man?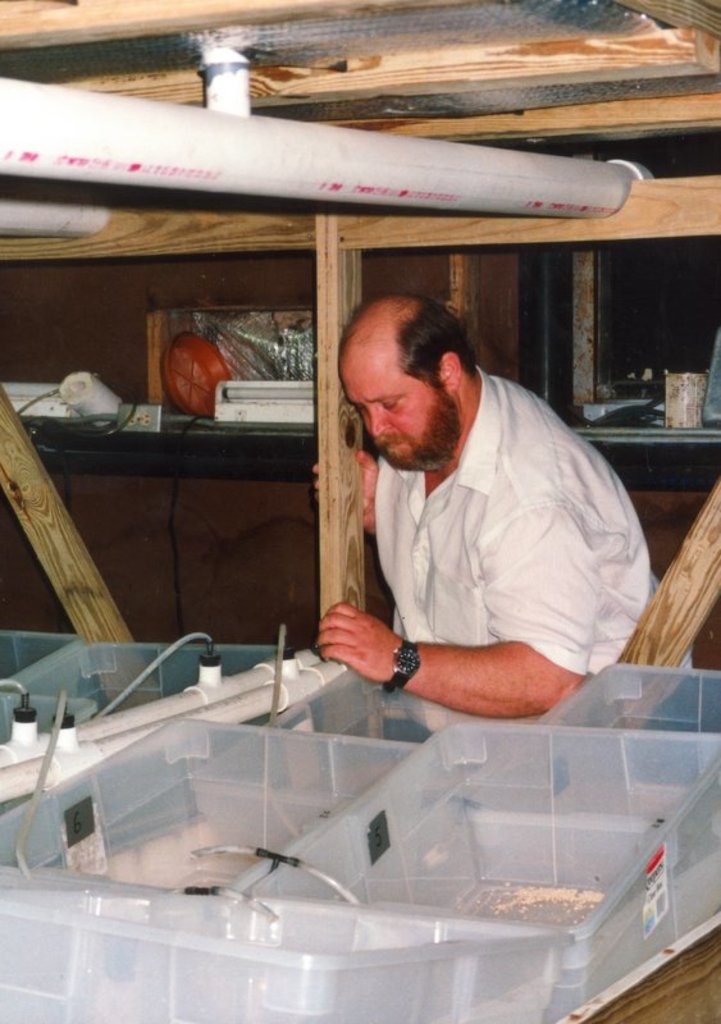
[x1=297, y1=291, x2=663, y2=748]
